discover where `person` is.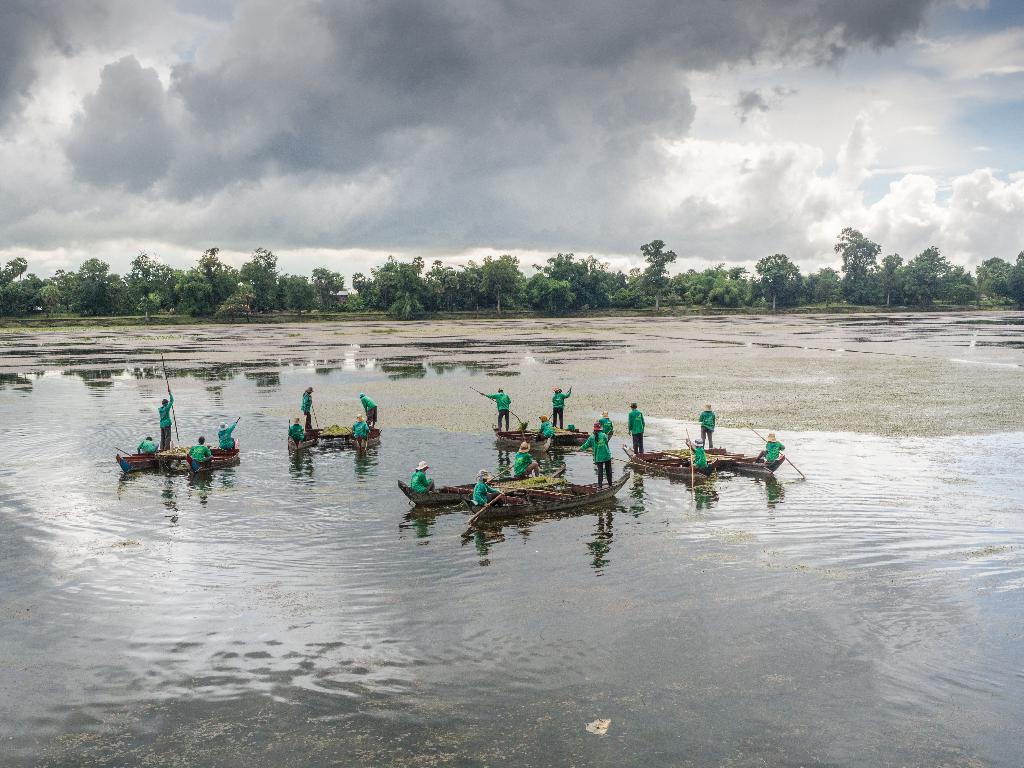
Discovered at [354,419,371,447].
